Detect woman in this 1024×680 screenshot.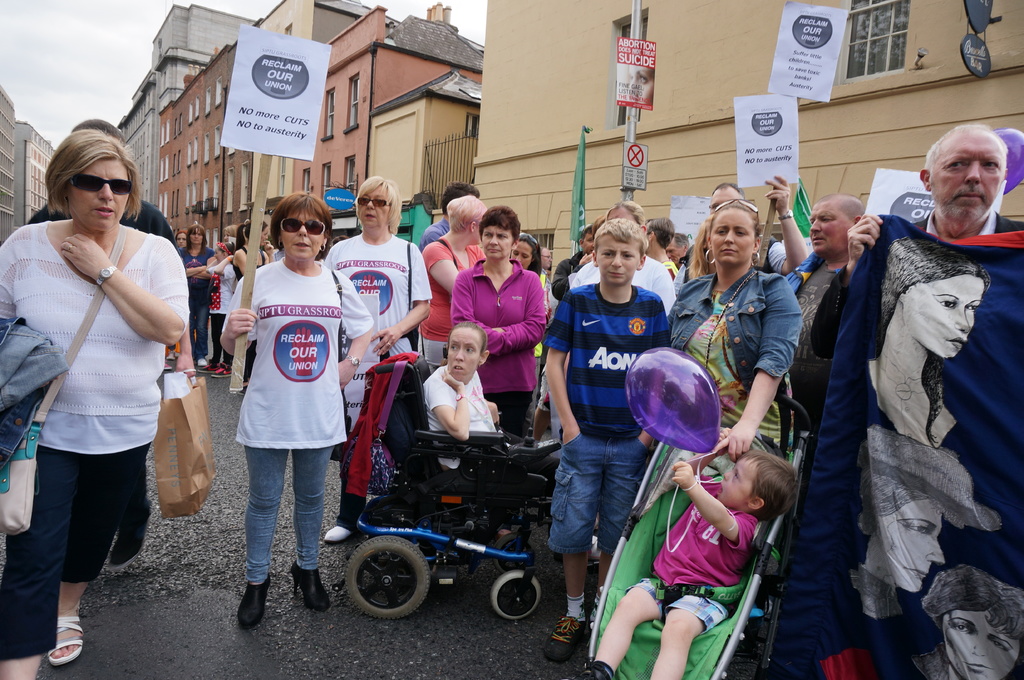
Detection: {"x1": 667, "y1": 198, "x2": 803, "y2": 463}.
